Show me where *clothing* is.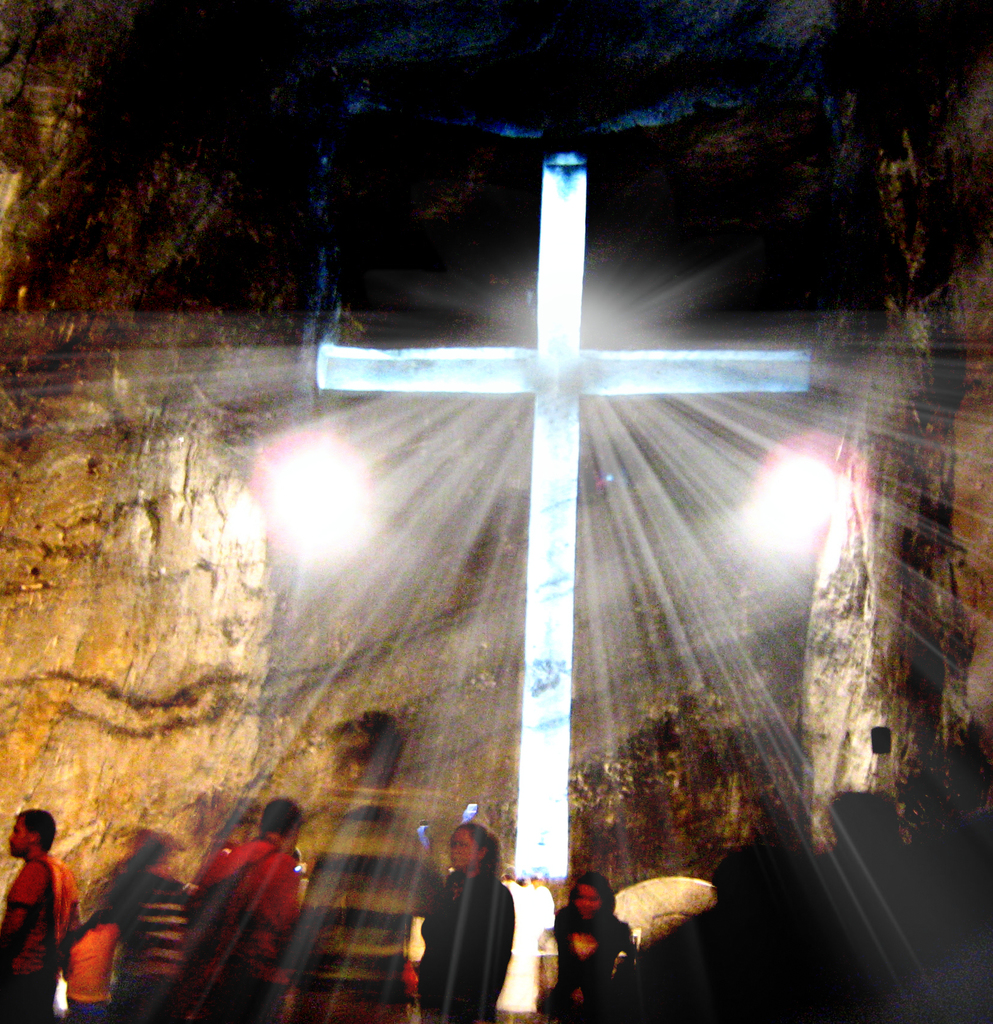
*clothing* is at (left=497, top=876, right=539, bottom=1023).
